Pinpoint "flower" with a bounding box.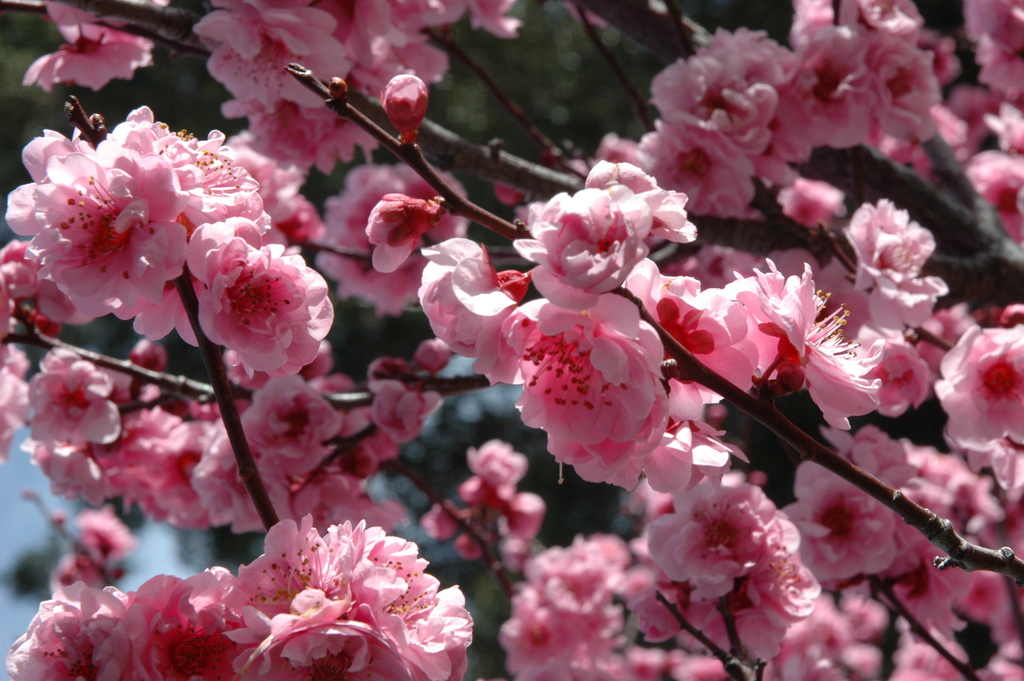
detection(216, 519, 459, 674).
